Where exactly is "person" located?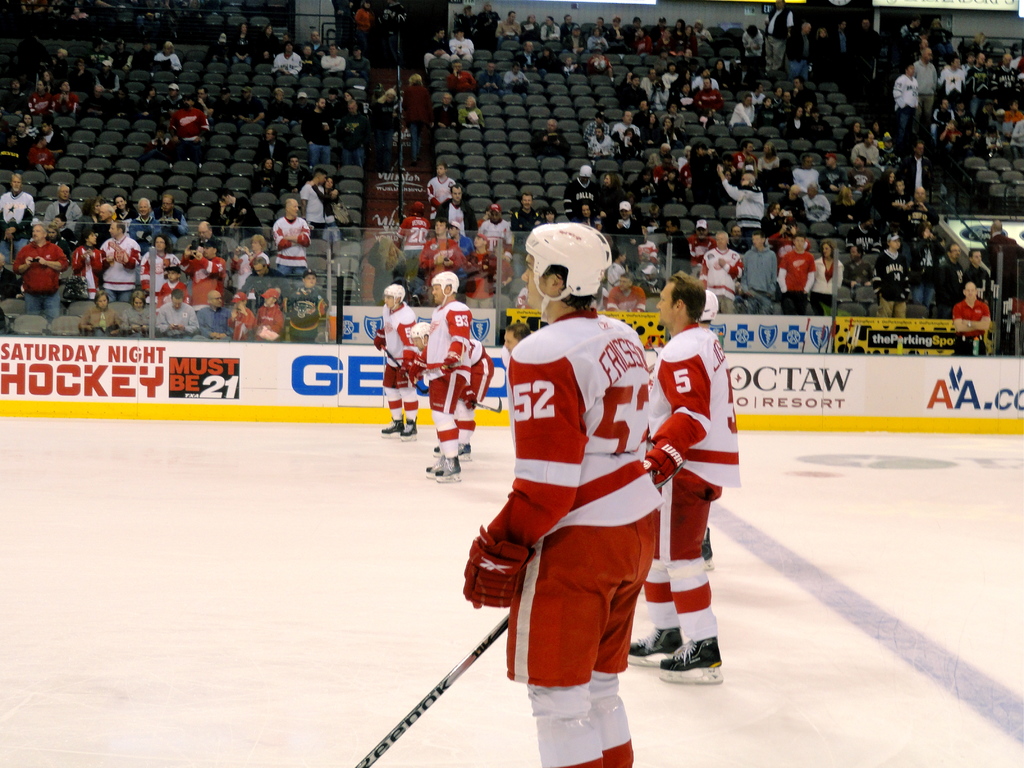
Its bounding box is Rect(401, 72, 433, 165).
